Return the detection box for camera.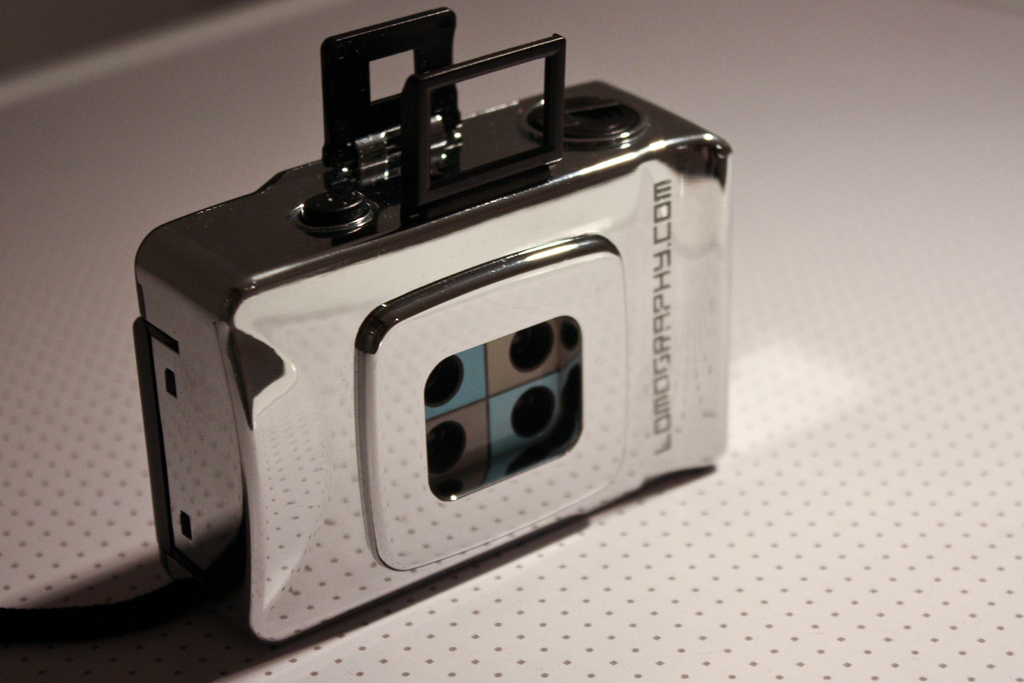
crop(131, 3, 732, 643).
